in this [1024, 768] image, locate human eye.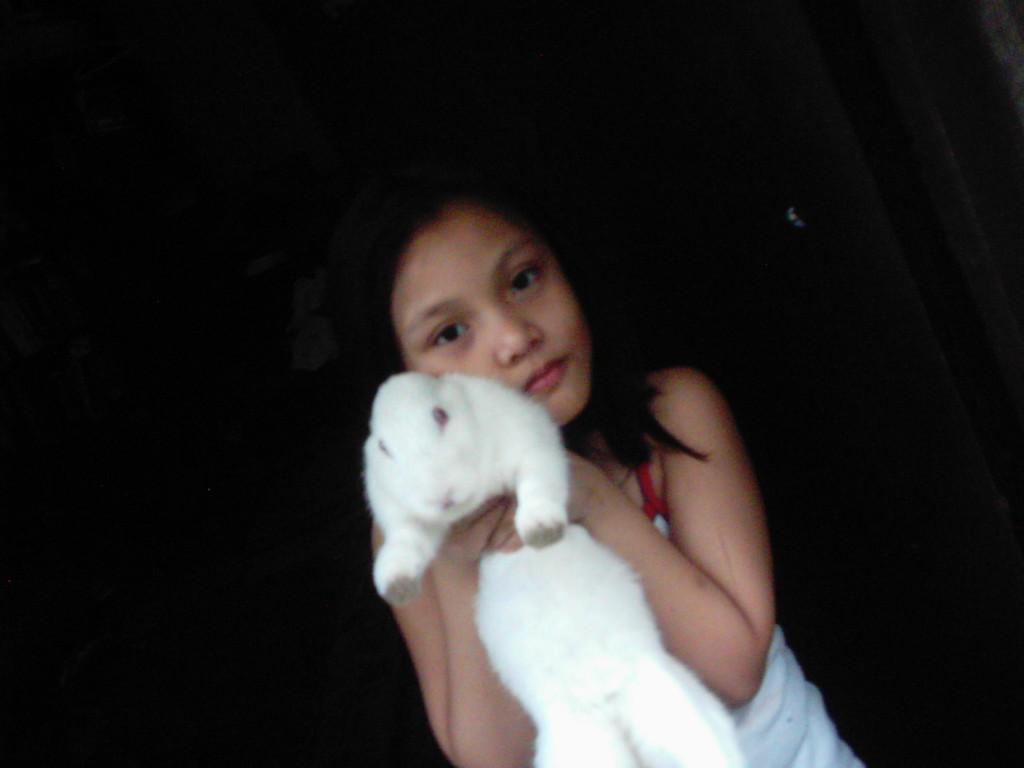
Bounding box: box=[512, 266, 544, 296].
